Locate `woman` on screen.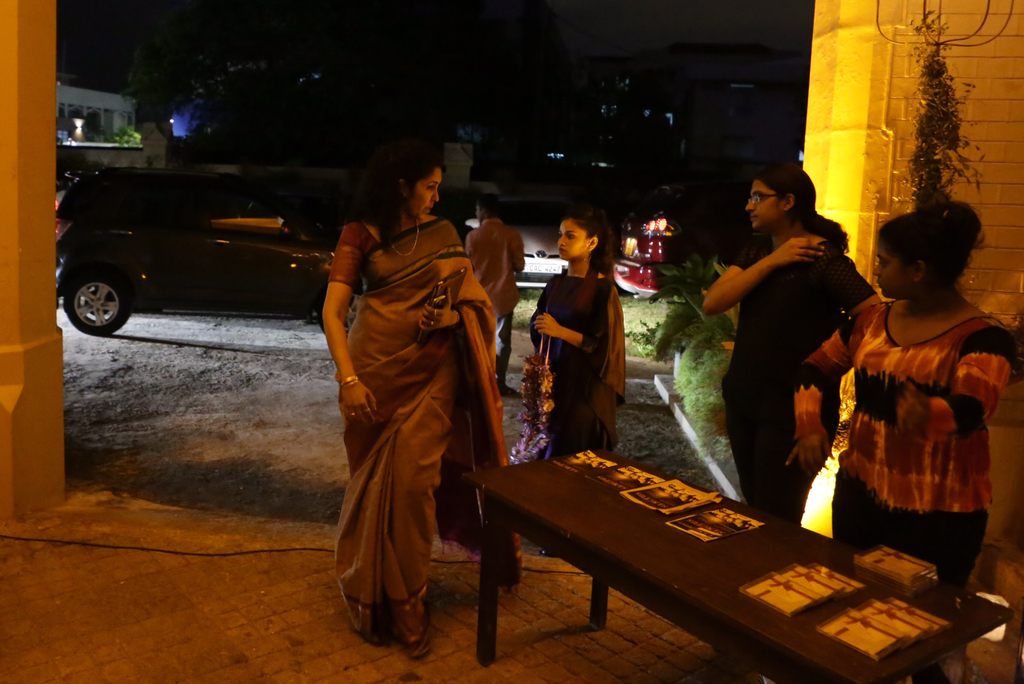
On screen at (823, 176, 1023, 582).
